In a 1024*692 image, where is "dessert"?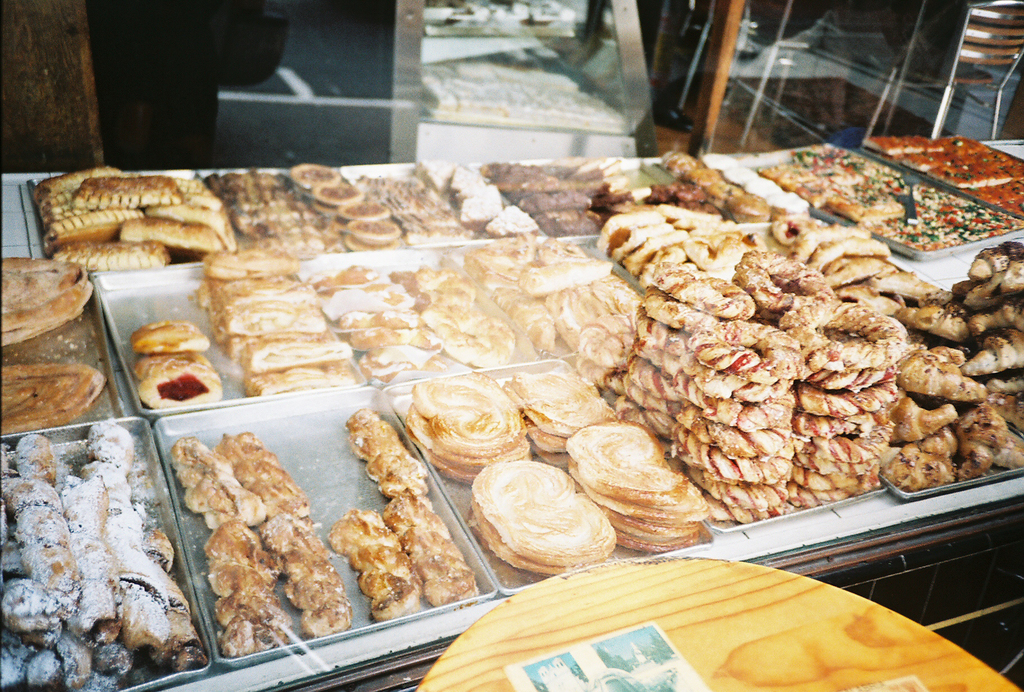
(x1=566, y1=419, x2=708, y2=553).
